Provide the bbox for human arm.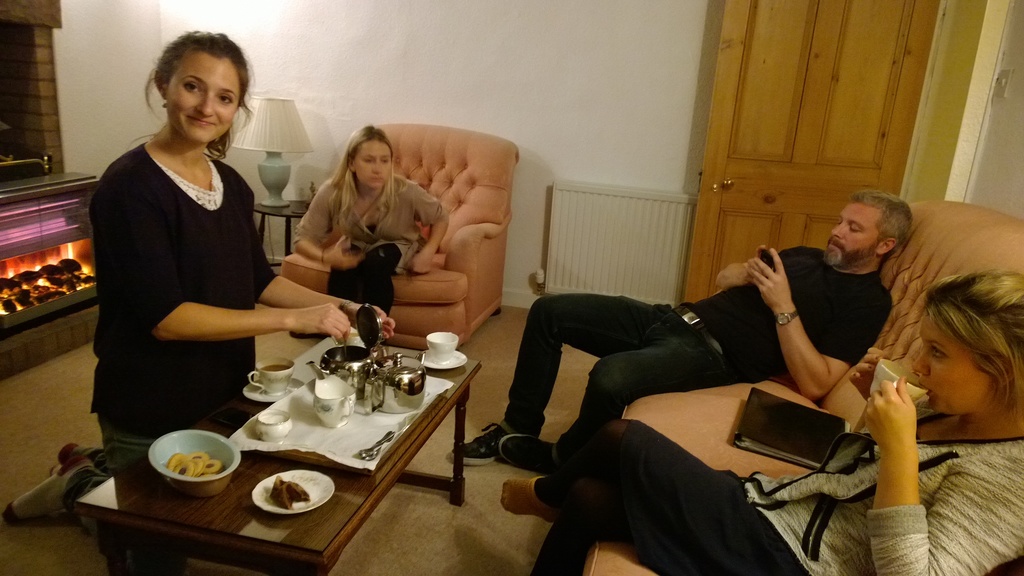
(141, 228, 354, 340).
